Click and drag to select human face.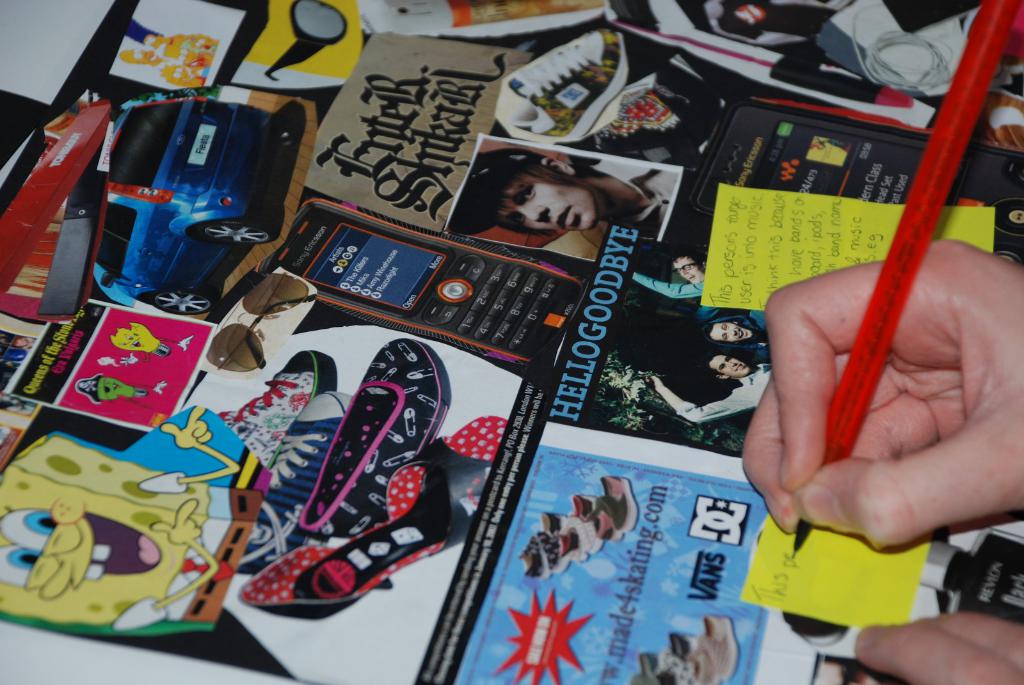
Selection: l=711, t=354, r=751, b=379.
